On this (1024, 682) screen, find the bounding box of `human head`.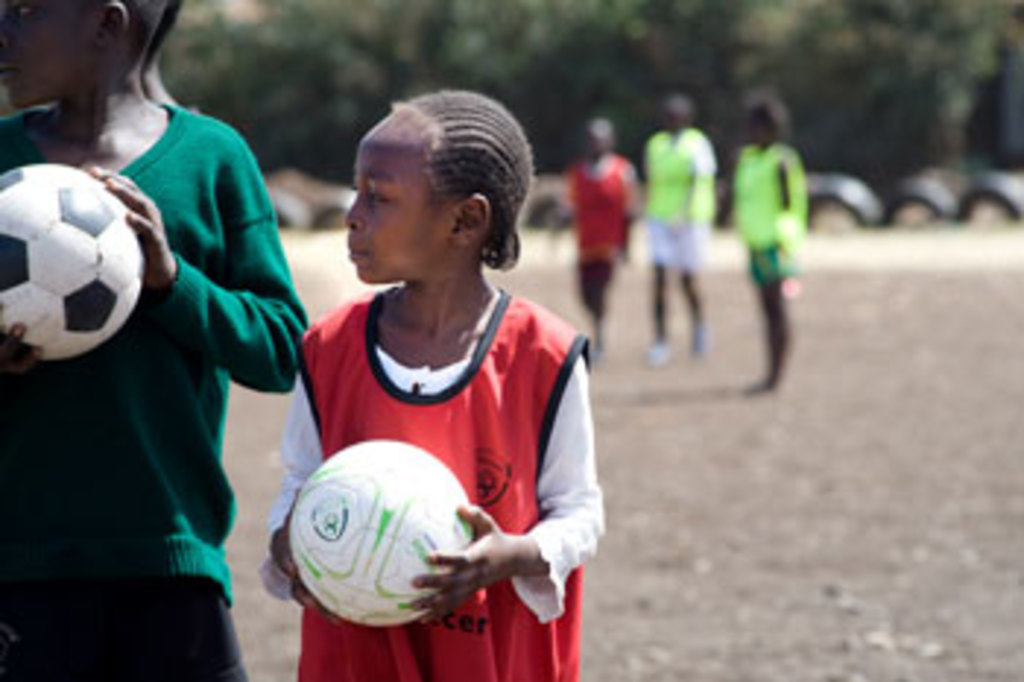
Bounding box: 740:94:781:149.
